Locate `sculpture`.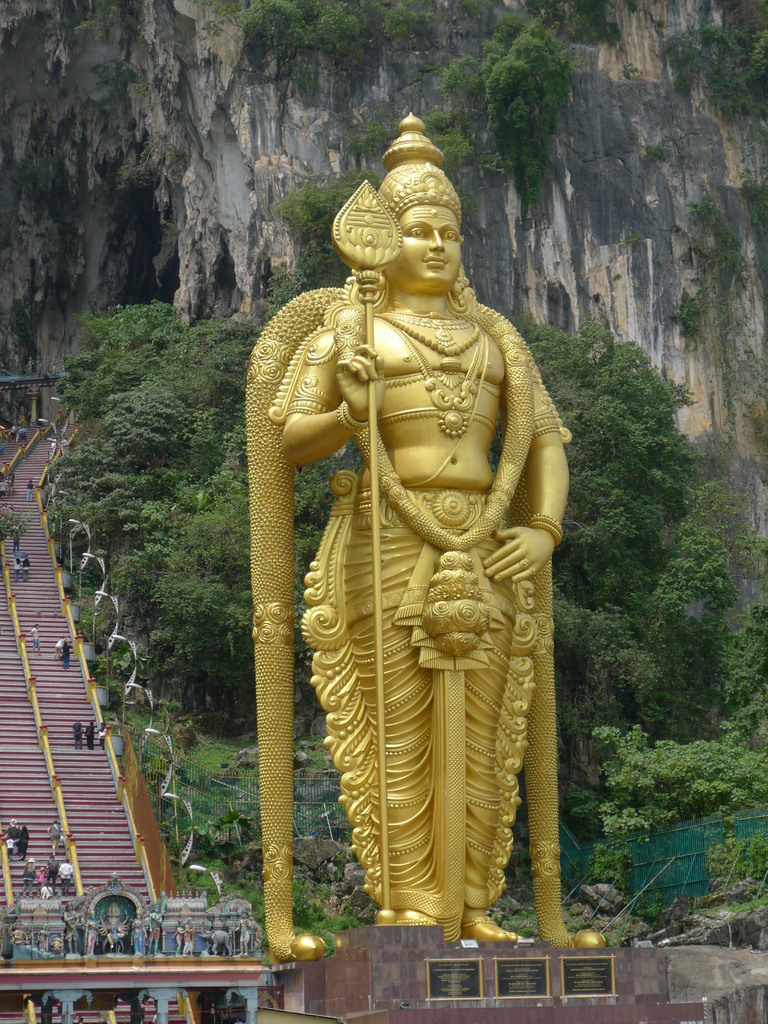
Bounding box: 59,900,85,952.
